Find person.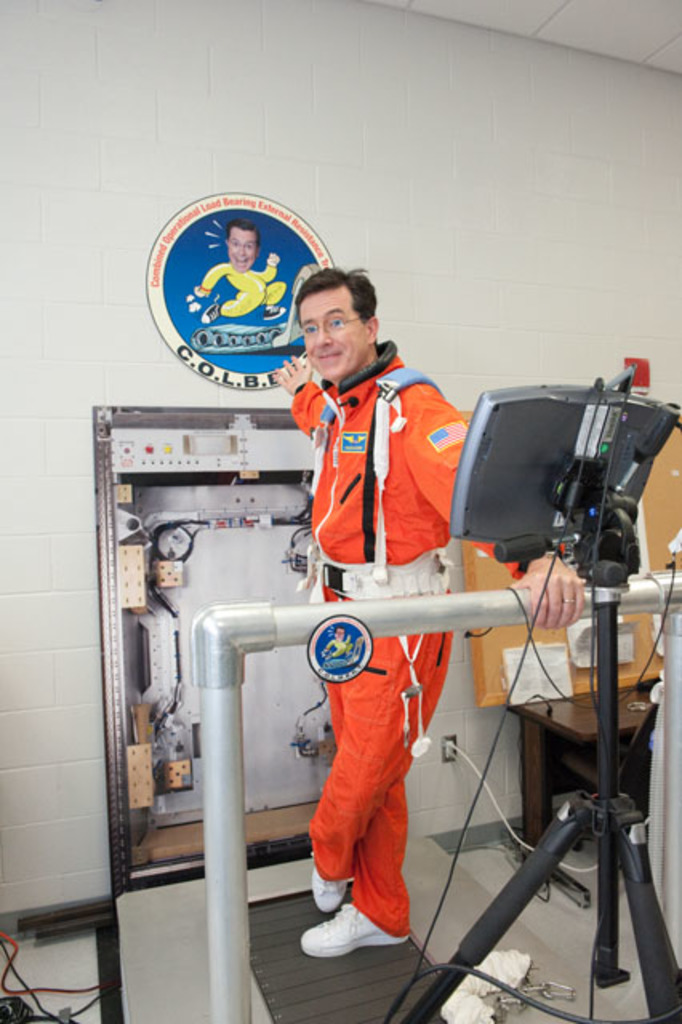
(269,269,475,926).
